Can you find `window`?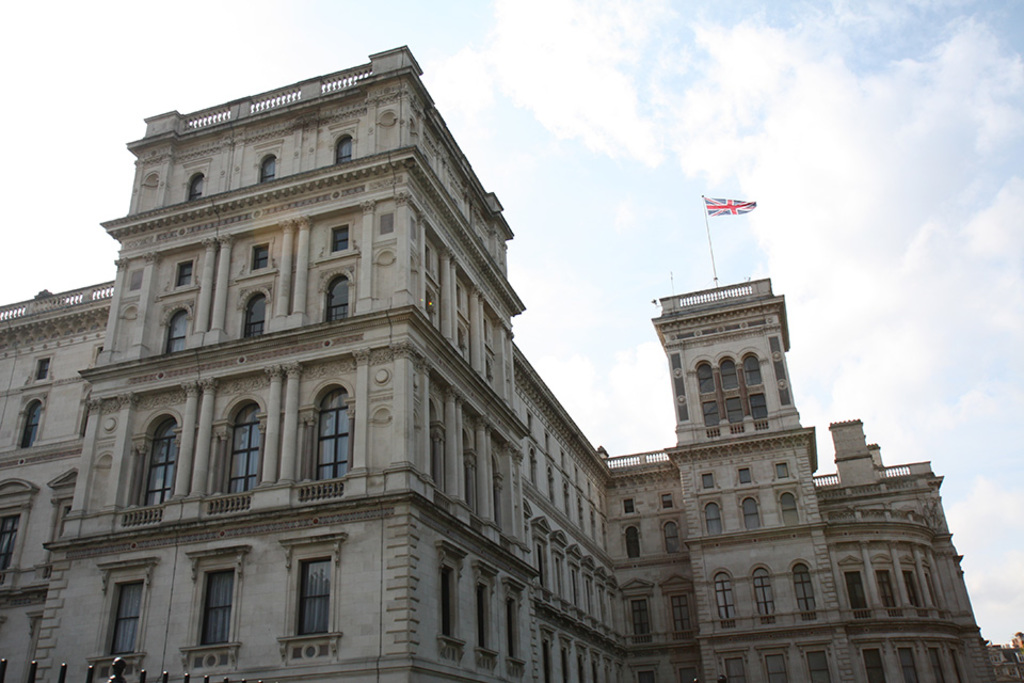
Yes, bounding box: 215:406:256:482.
